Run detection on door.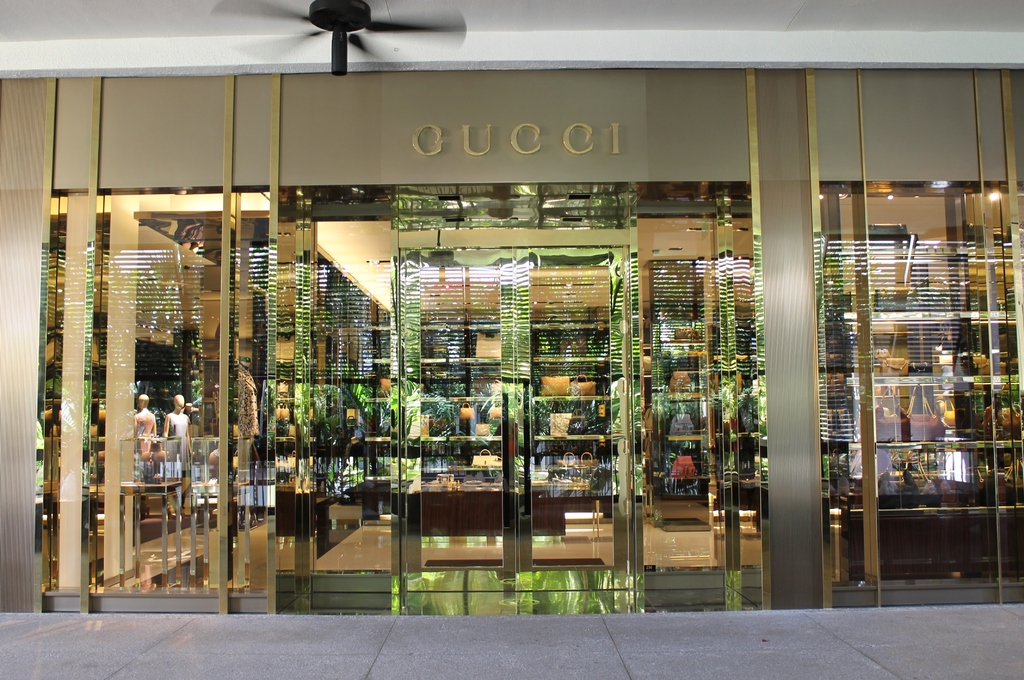
Result: <region>403, 246, 625, 591</region>.
